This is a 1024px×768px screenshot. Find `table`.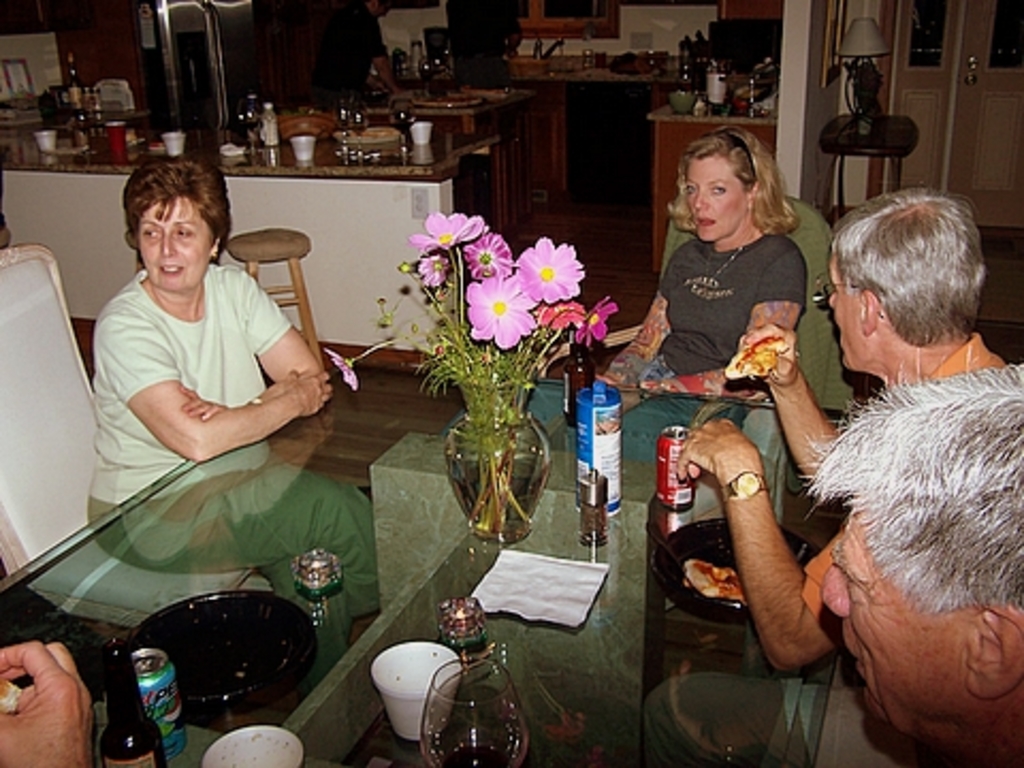
Bounding box: 92/299/804/751.
